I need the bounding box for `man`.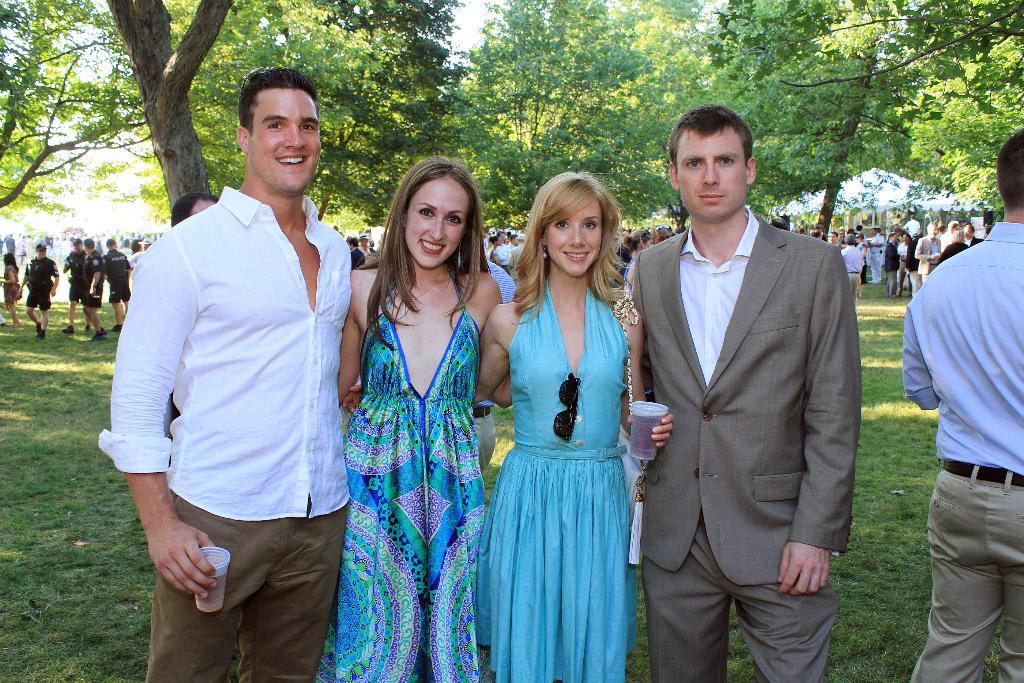
Here it is: detection(610, 104, 867, 682).
